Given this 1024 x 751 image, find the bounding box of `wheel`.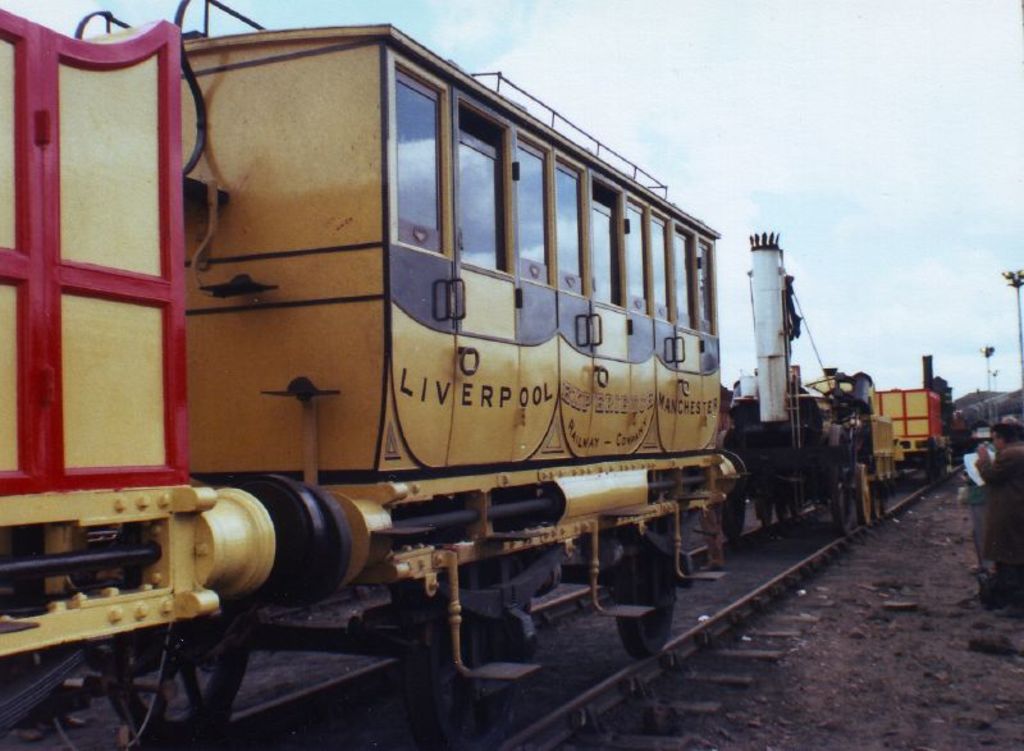
crop(722, 491, 749, 546).
